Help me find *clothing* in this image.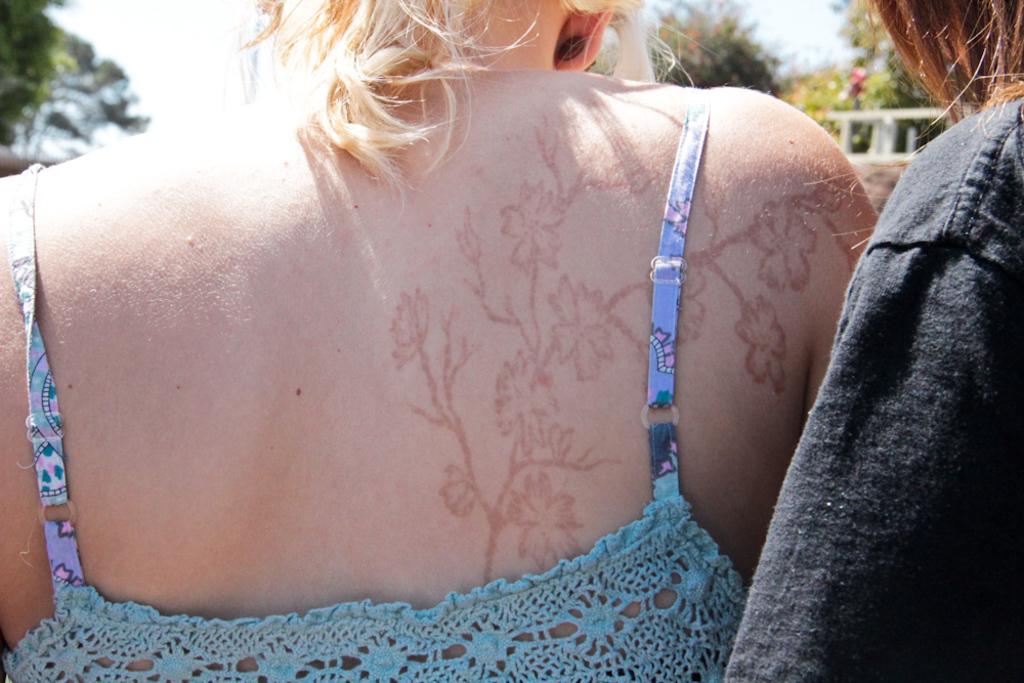
Found it: [0, 81, 749, 682].
